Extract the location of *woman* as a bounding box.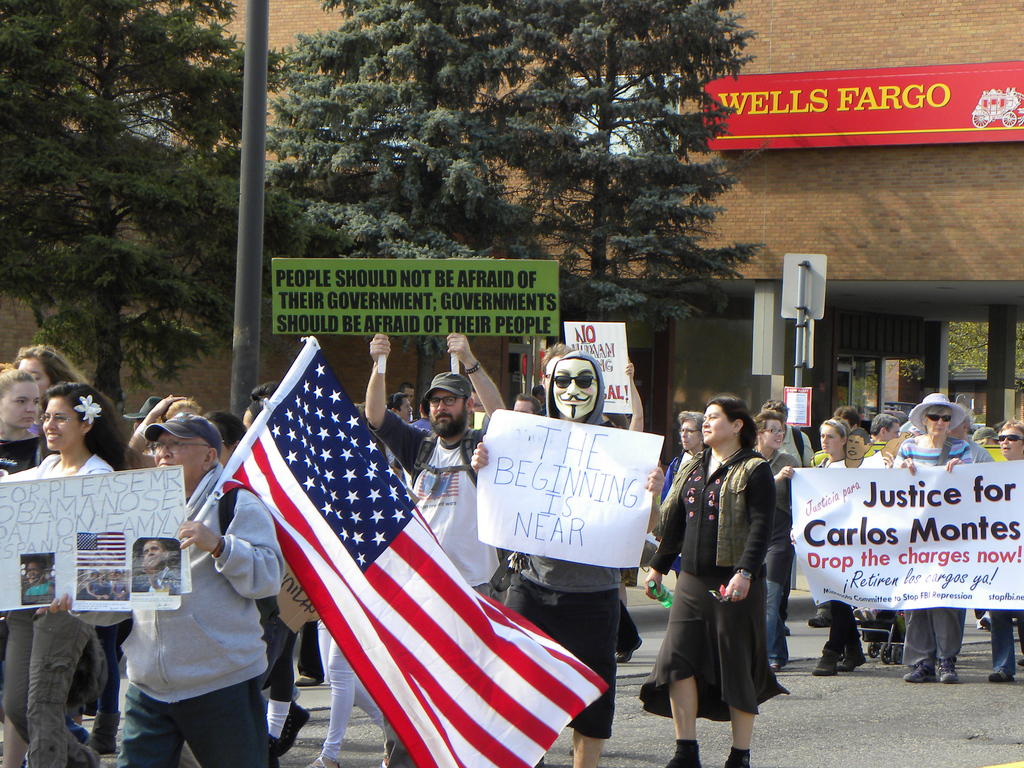
l=743, t=411, r=803, b=682.
